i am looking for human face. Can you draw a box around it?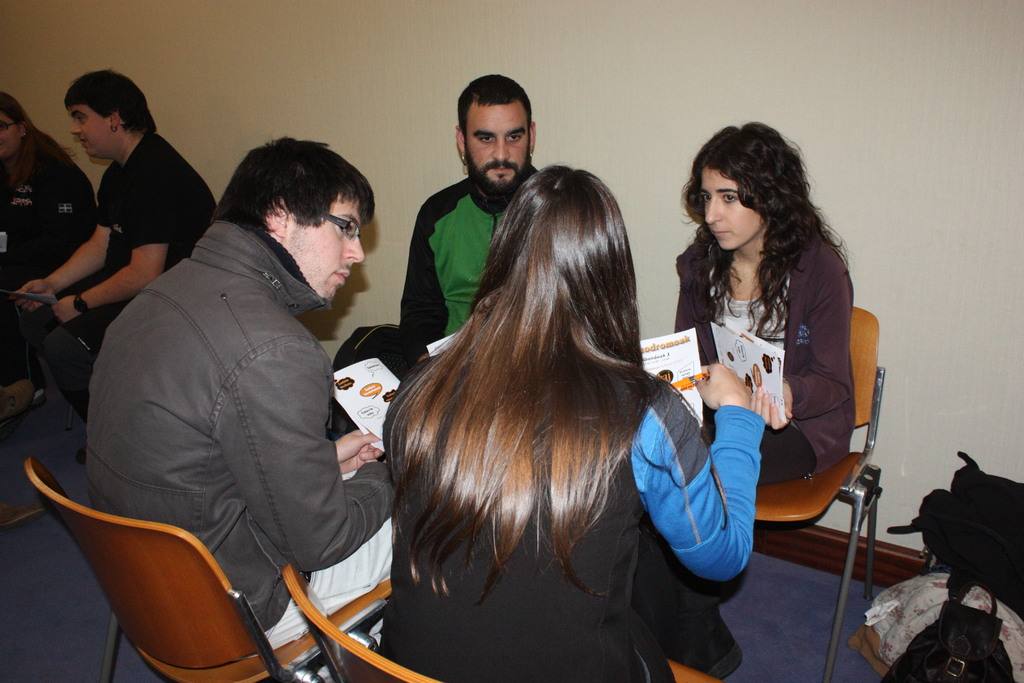
Sure, the bounding box is locate(281, 193, 364, 304).
